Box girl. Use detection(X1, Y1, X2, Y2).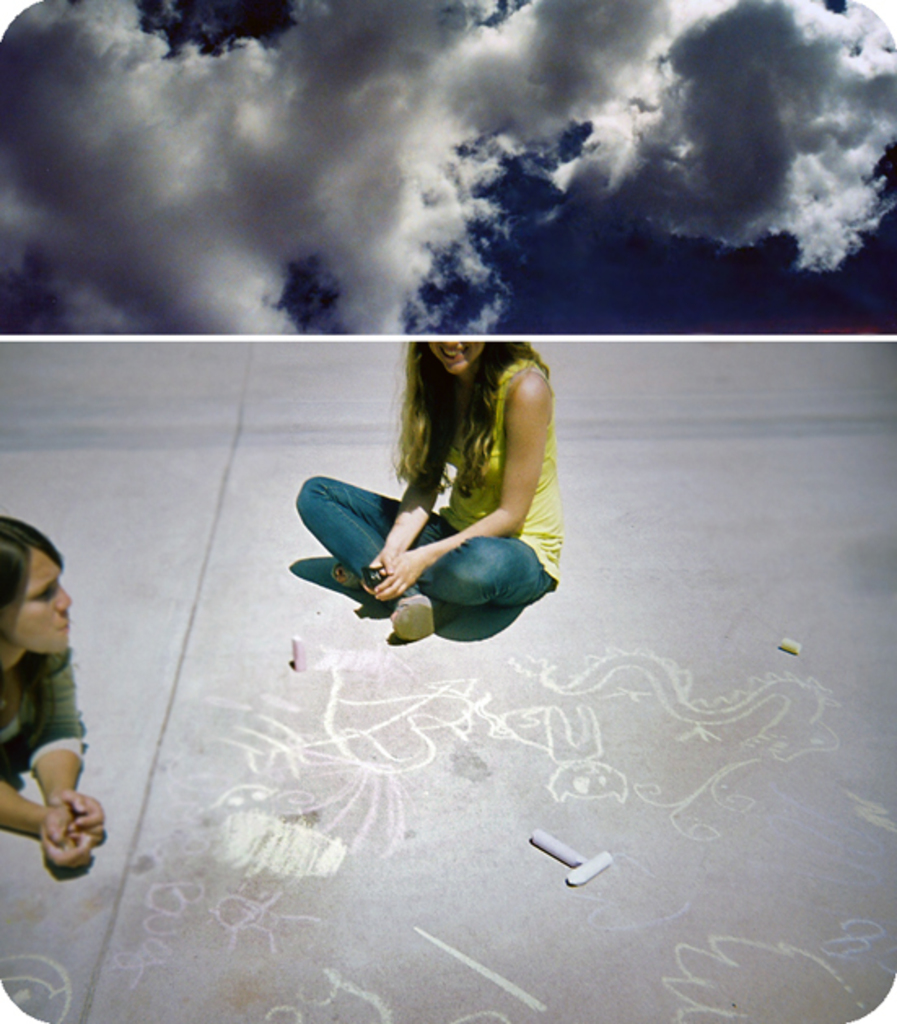
detection(0, 513, 107, 877).
